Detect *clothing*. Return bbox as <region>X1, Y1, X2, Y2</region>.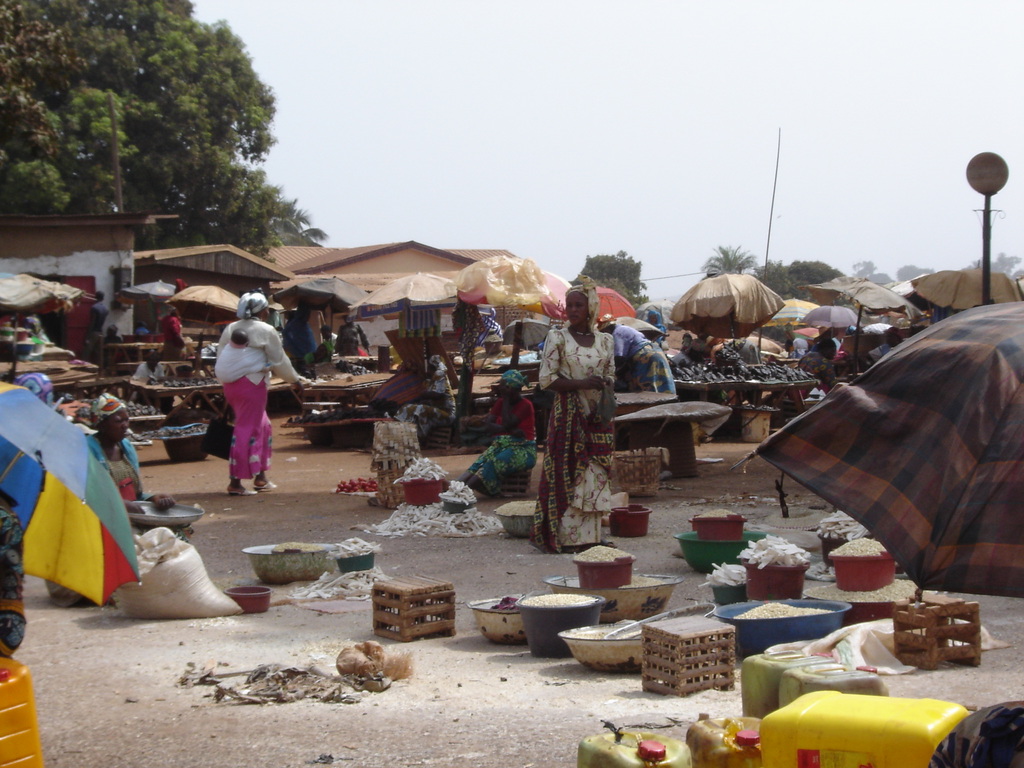
<region>787, 351, 837, 402</region>.
